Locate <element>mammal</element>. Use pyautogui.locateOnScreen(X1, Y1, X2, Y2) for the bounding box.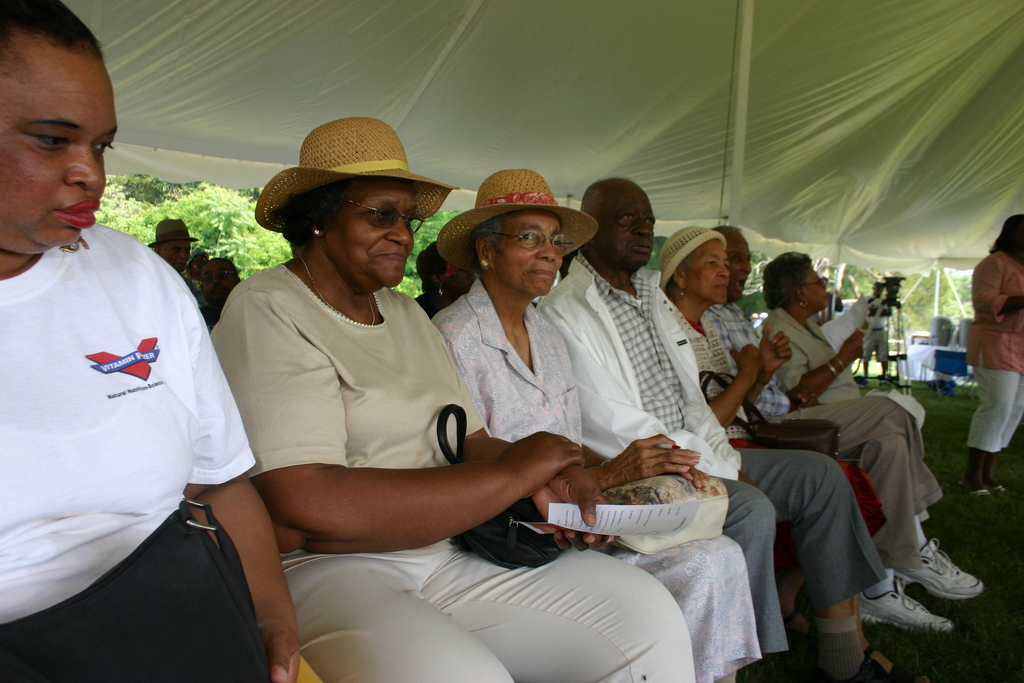
pyautogui.locateOnScreen(762, 249, 952, 552).
